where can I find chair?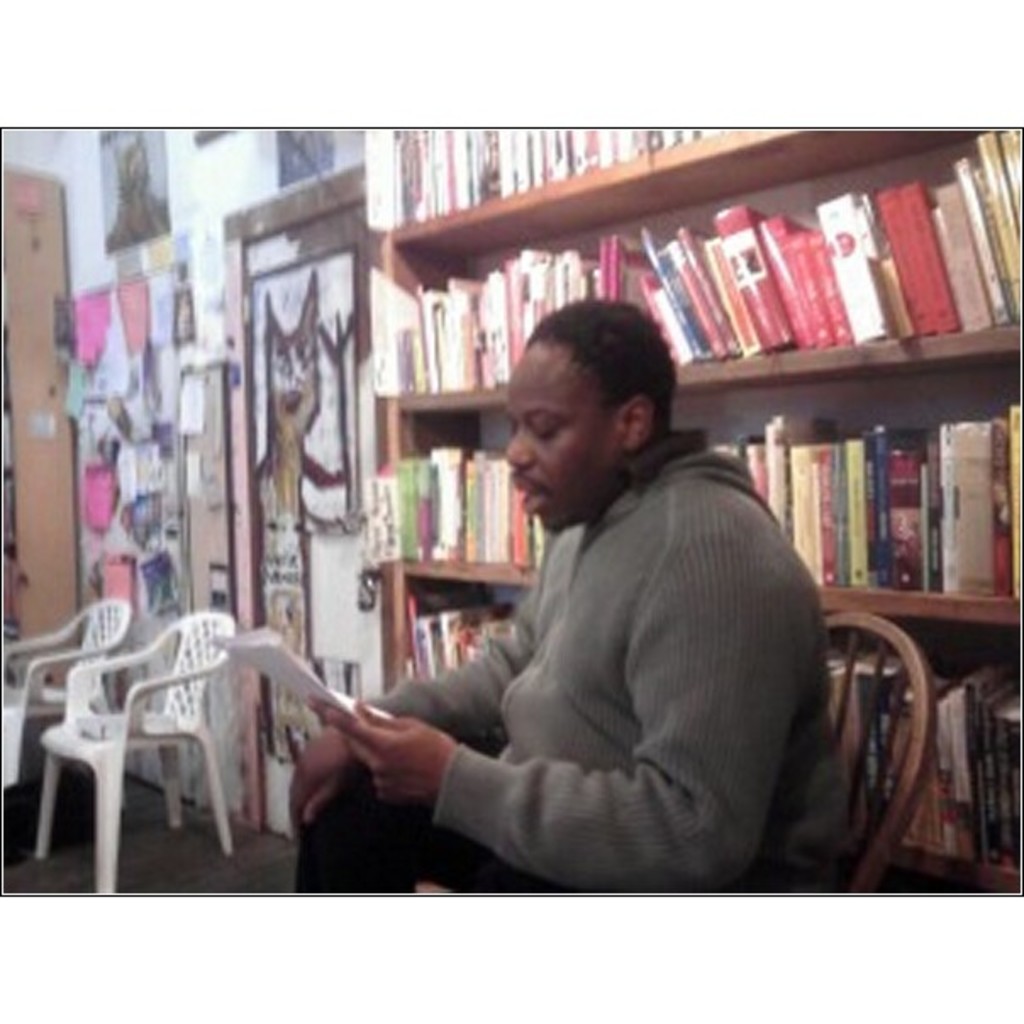
You can find it at box=[27, 585, 248, 921].
